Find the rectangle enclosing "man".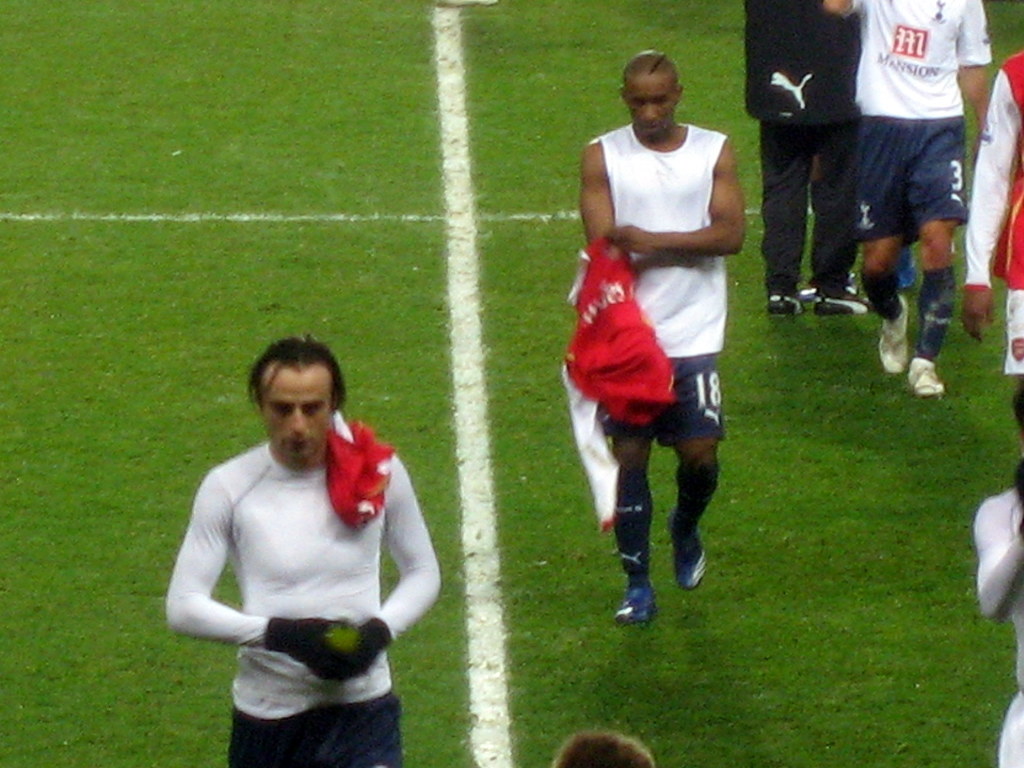
<bbox>161, 333, 438, 755</bbox>.
